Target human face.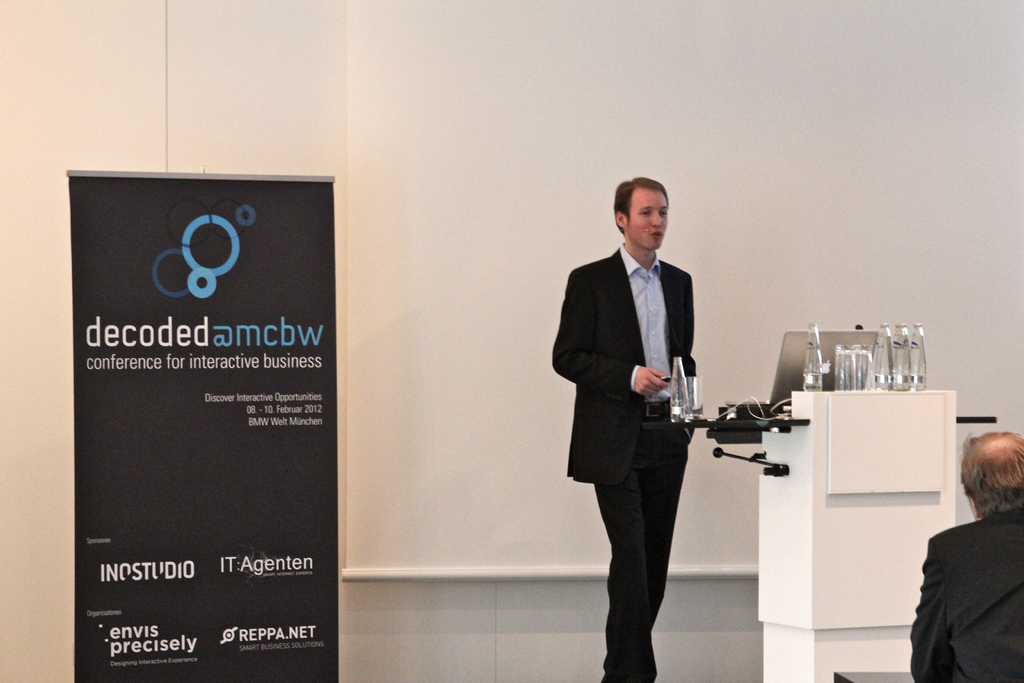
Target region: 627,194,676,250.
